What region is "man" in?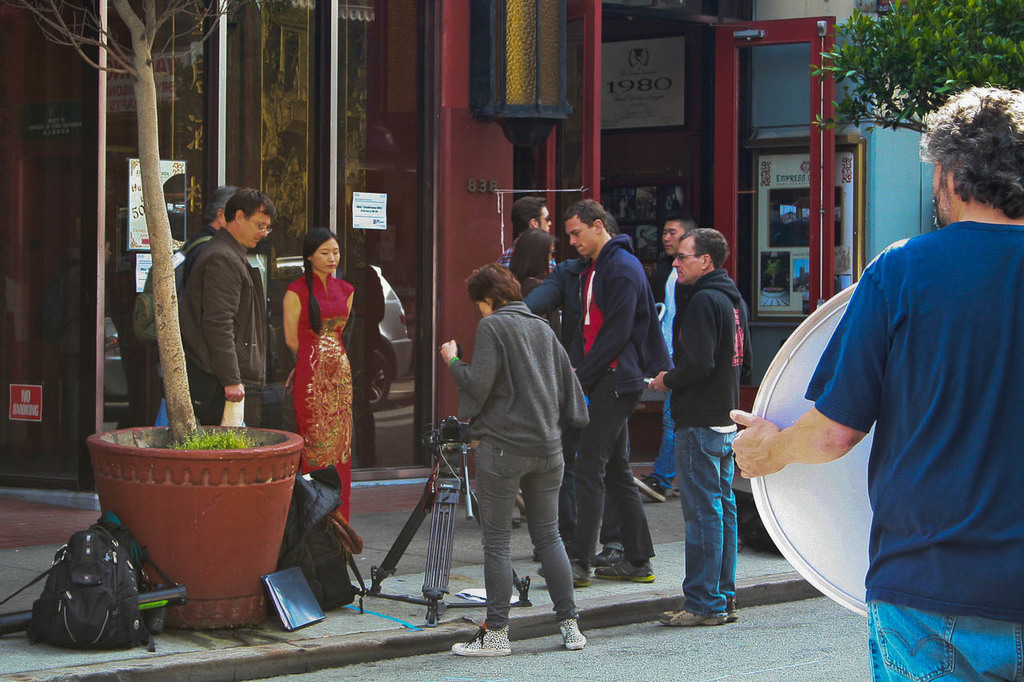
[x1=765, y1=144, x2=1016, y2=669].
